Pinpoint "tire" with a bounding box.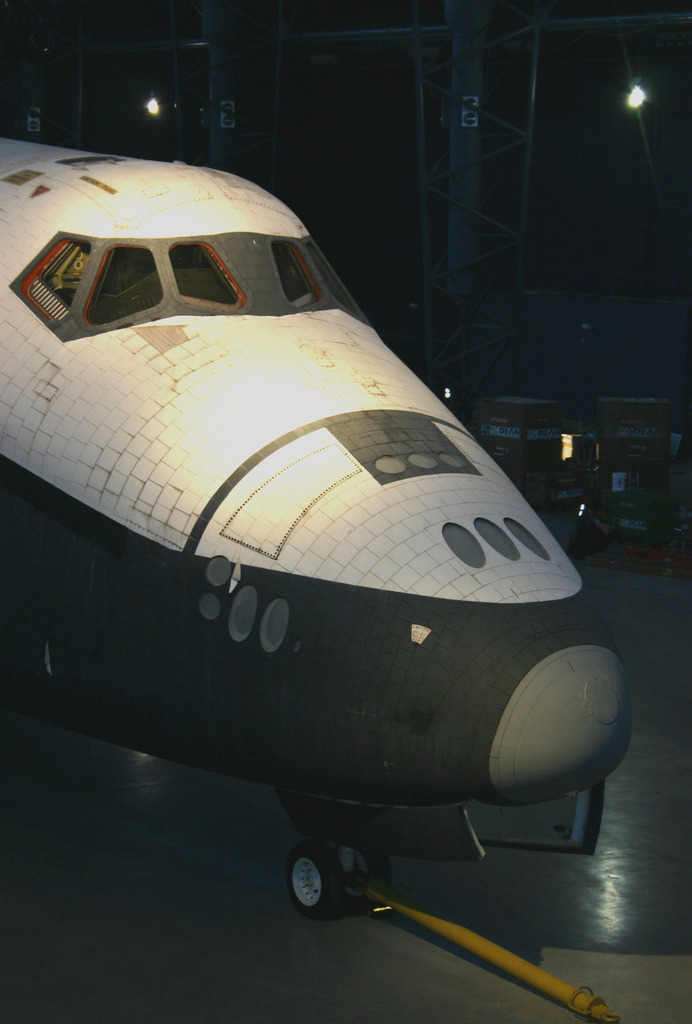
[370, 851, 399, 904].
